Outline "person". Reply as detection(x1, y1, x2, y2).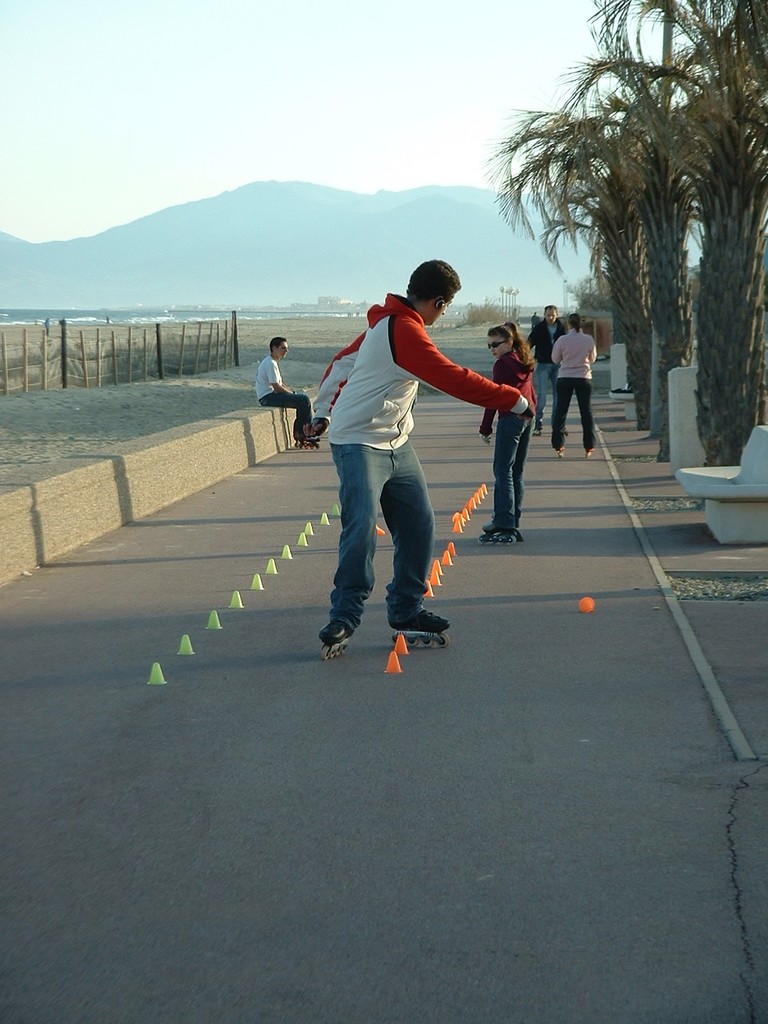
detection(552, 312, 597, 451).
